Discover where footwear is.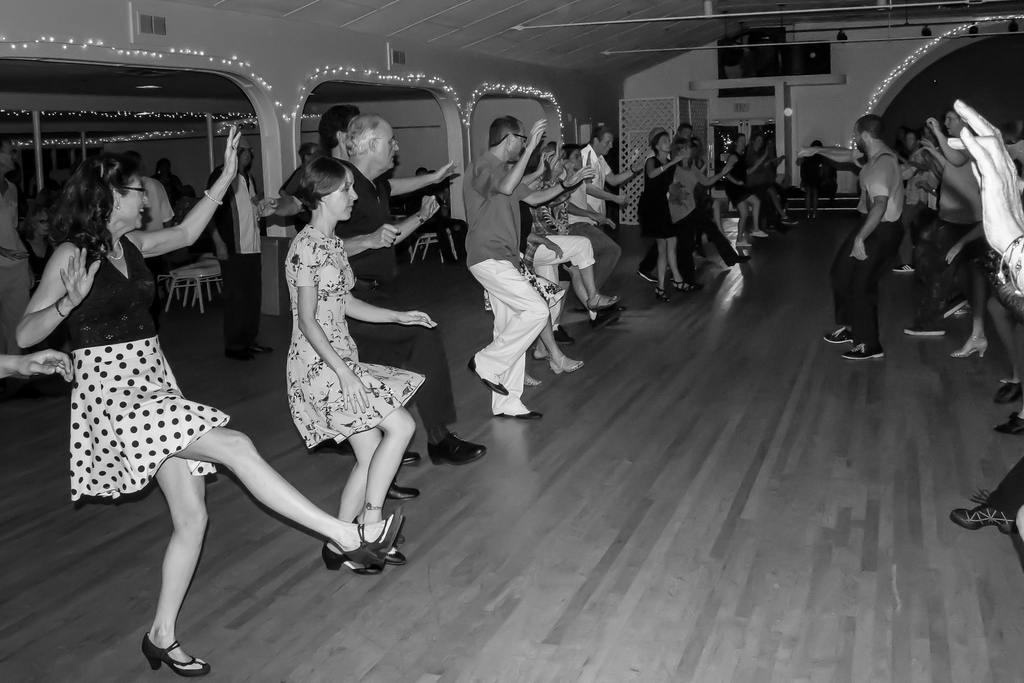
Discovered at x1=826 y1=322 x2=854 y2=344.
